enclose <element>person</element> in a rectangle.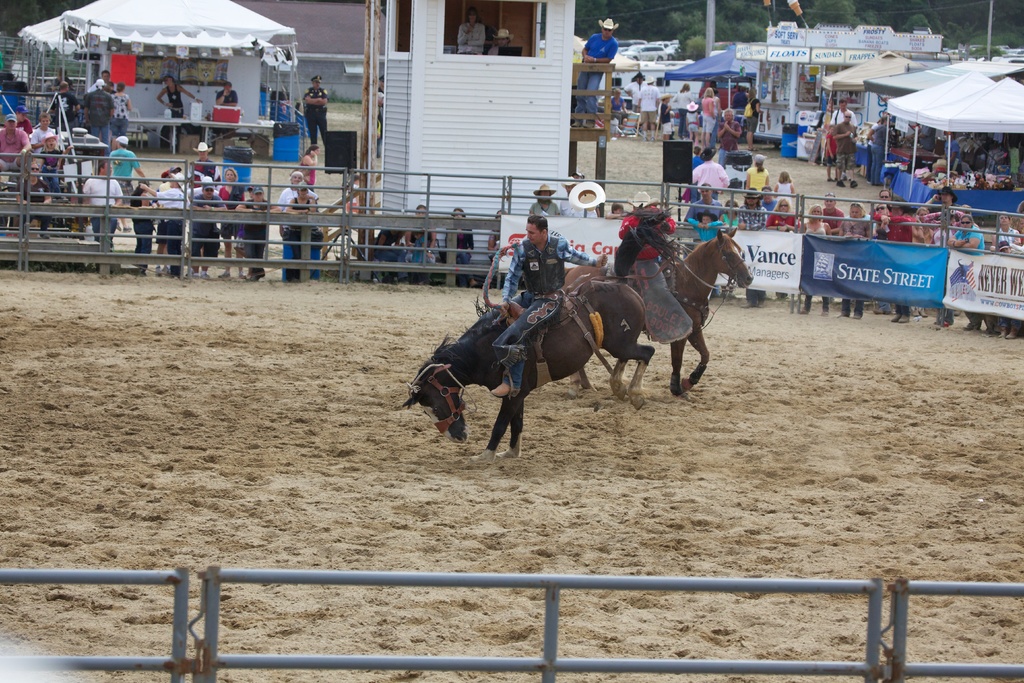
Rect(97, 69, 120, 92).
